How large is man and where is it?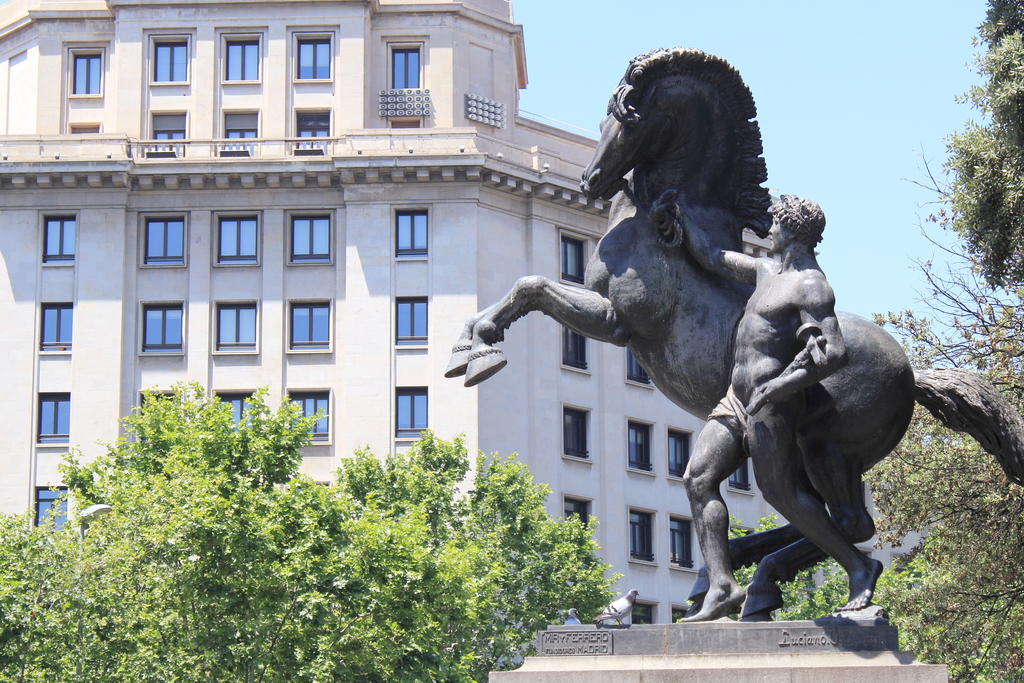
Bounding box: x1=651, y1=161, x2=902, y2=640.
